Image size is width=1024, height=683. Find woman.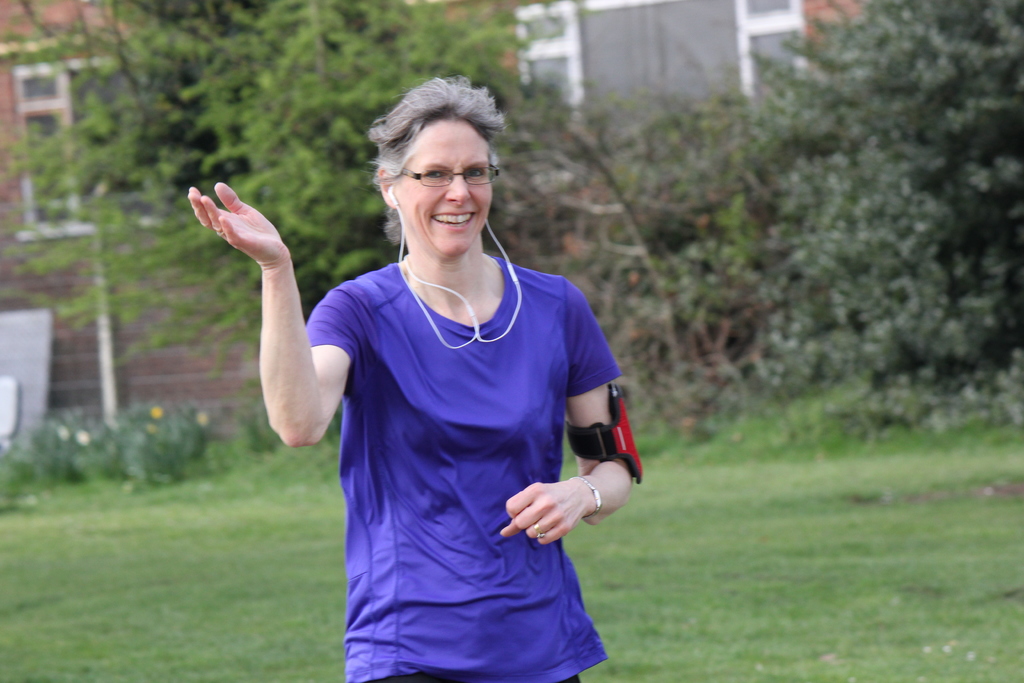
<box>294,83,623,682</box>.
